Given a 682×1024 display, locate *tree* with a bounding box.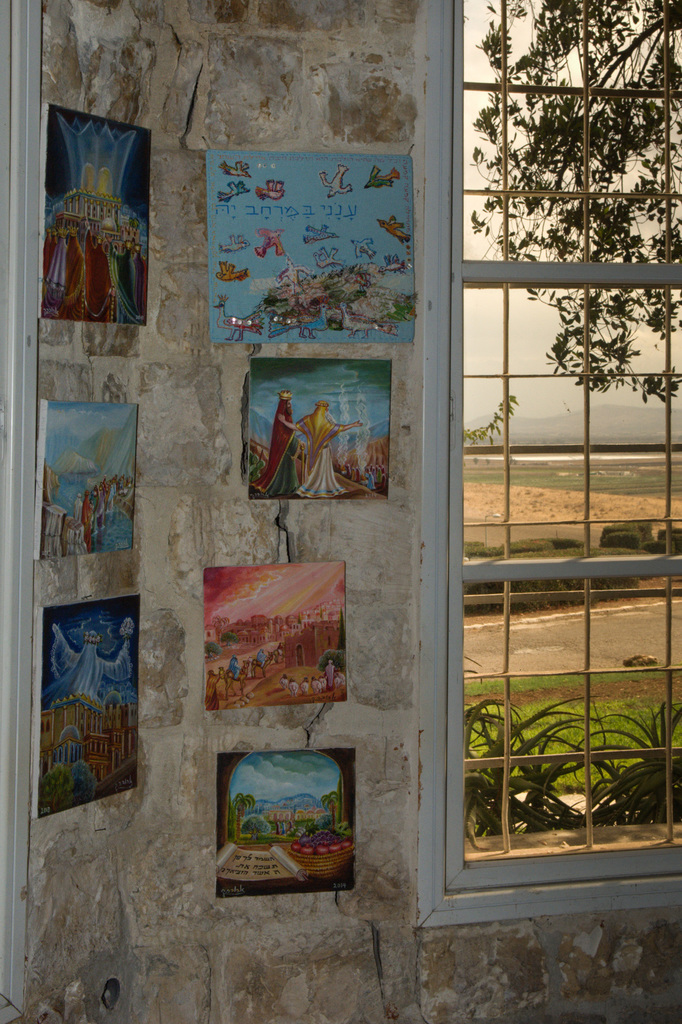
Located: 70:760:102:805.
